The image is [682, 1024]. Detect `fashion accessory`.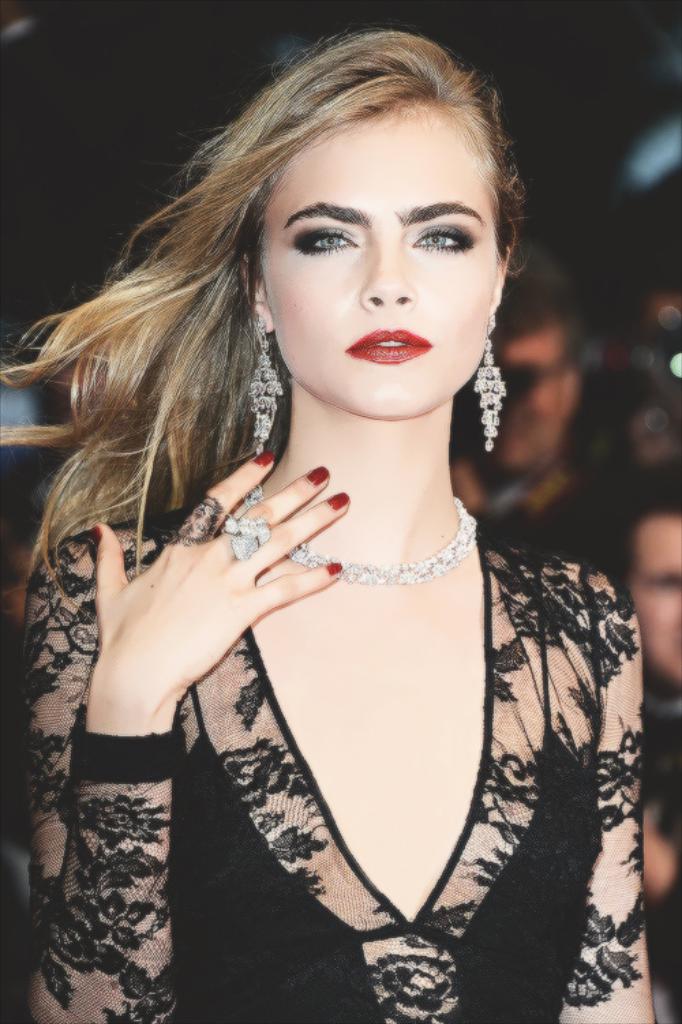
Detection: bbox(224, 514, 274, 560).
